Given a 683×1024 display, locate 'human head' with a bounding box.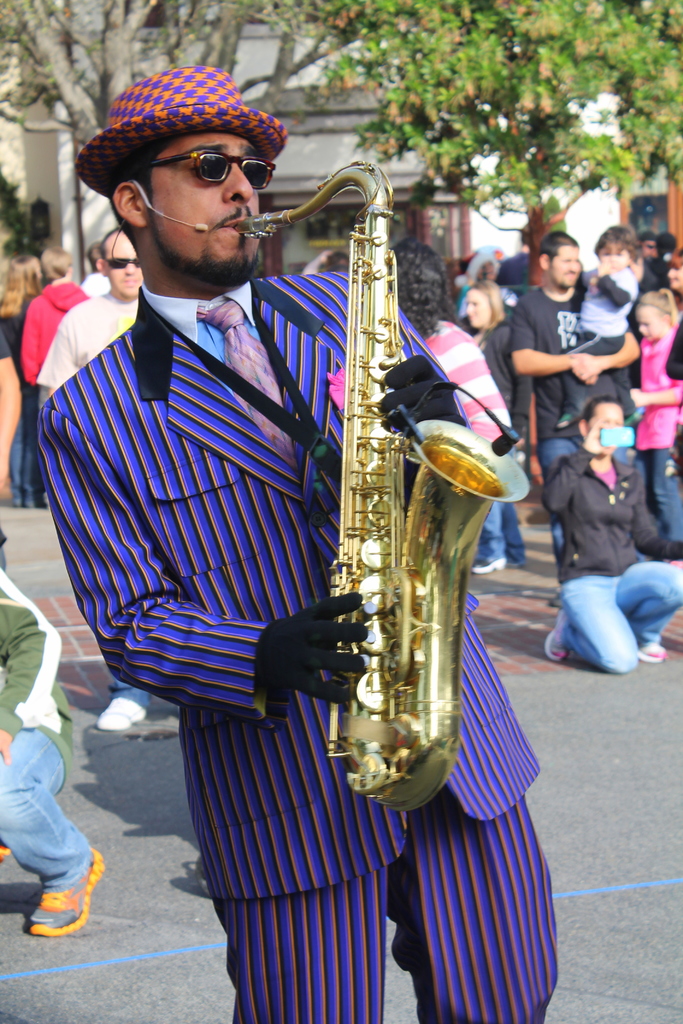
Located: [left=597, top=221, right=633, bottom=276].
